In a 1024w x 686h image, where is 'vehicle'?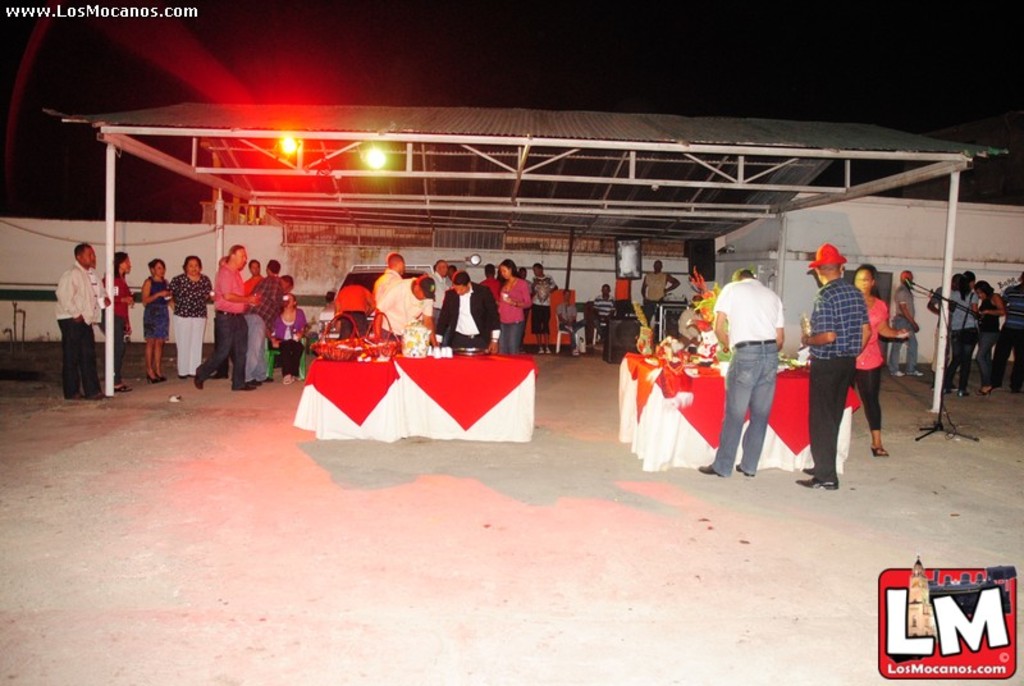
rect(320, 265, 433, 319).
